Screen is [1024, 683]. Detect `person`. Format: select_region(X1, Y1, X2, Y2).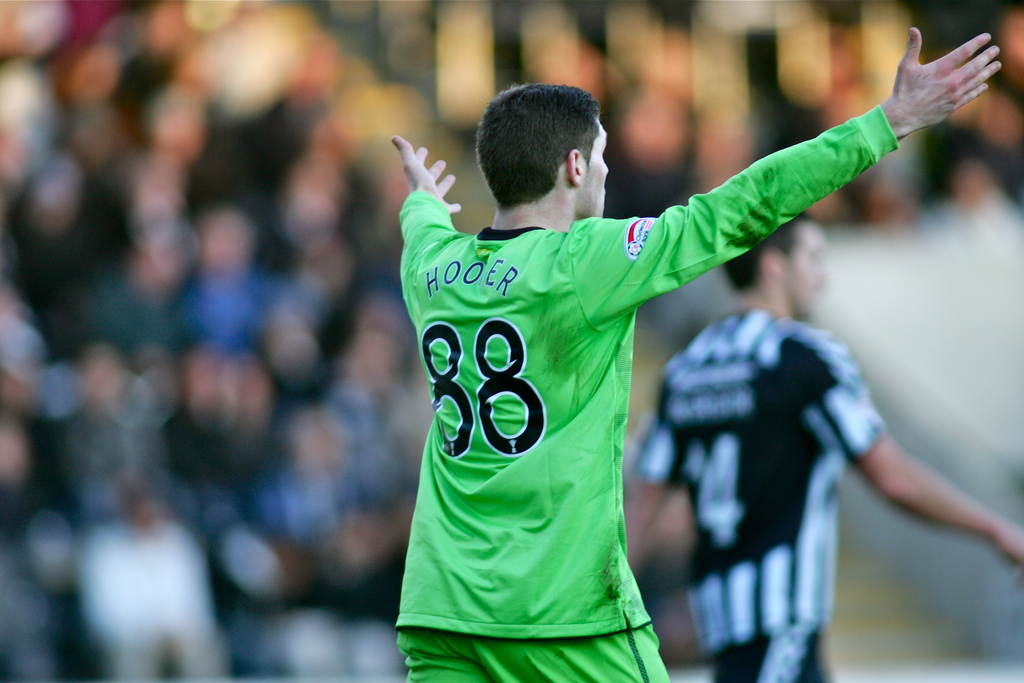
select_region(633, 222, 1023, 682).
